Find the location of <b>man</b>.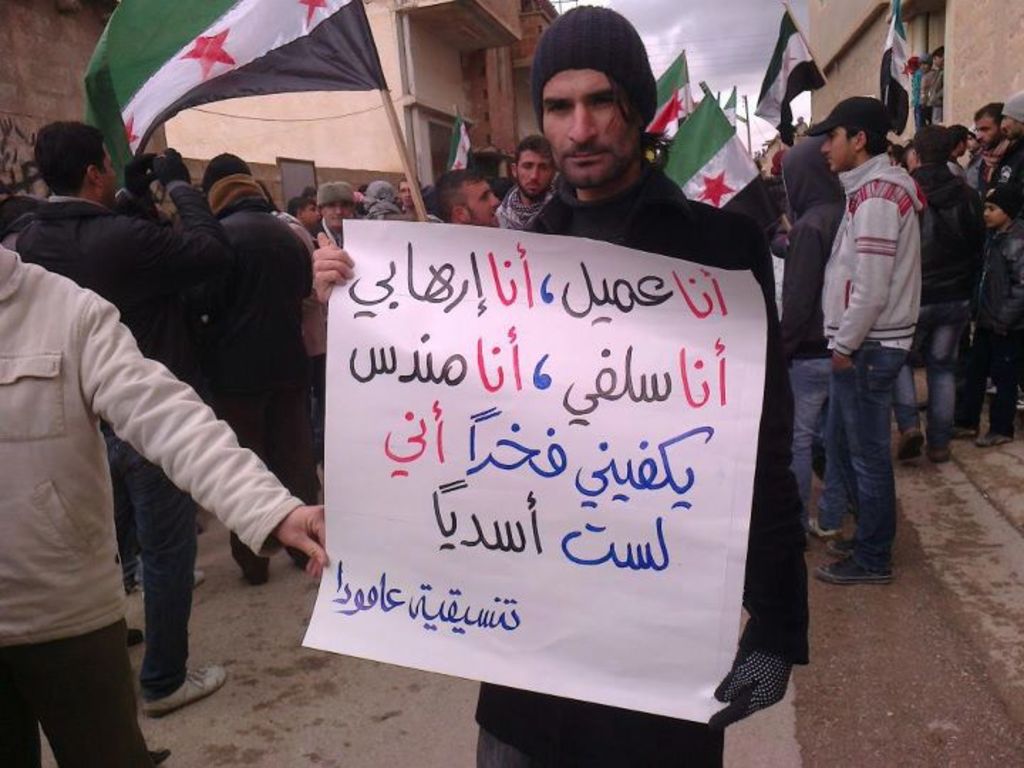
Location: box(311, 0, 808, 767).
